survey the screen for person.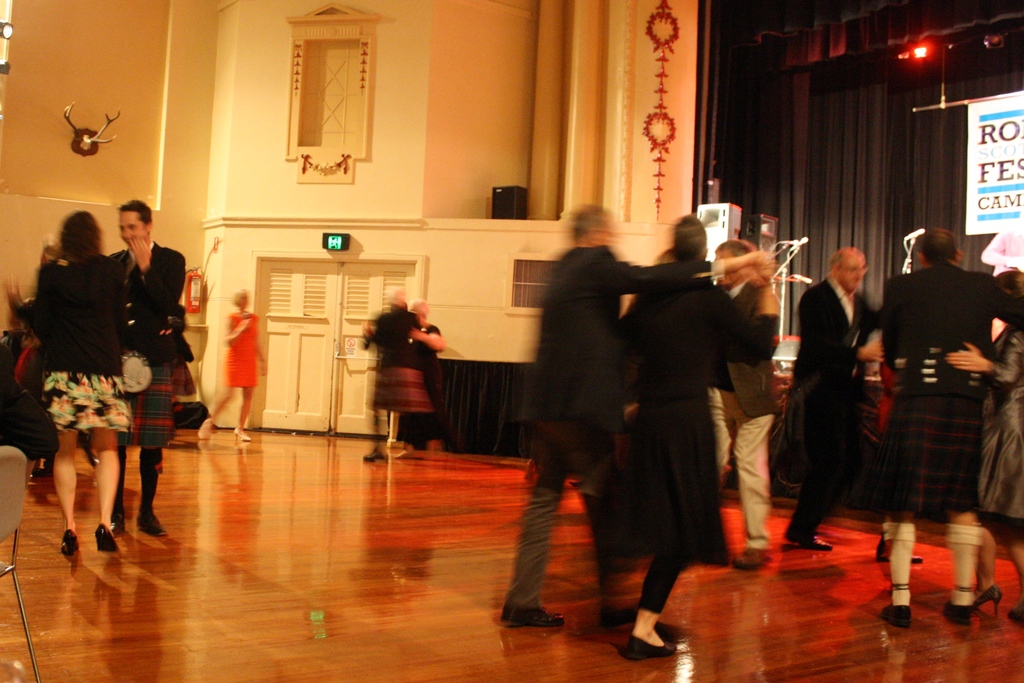
Survey found: <region>712, 230, 778, 570</region>.
